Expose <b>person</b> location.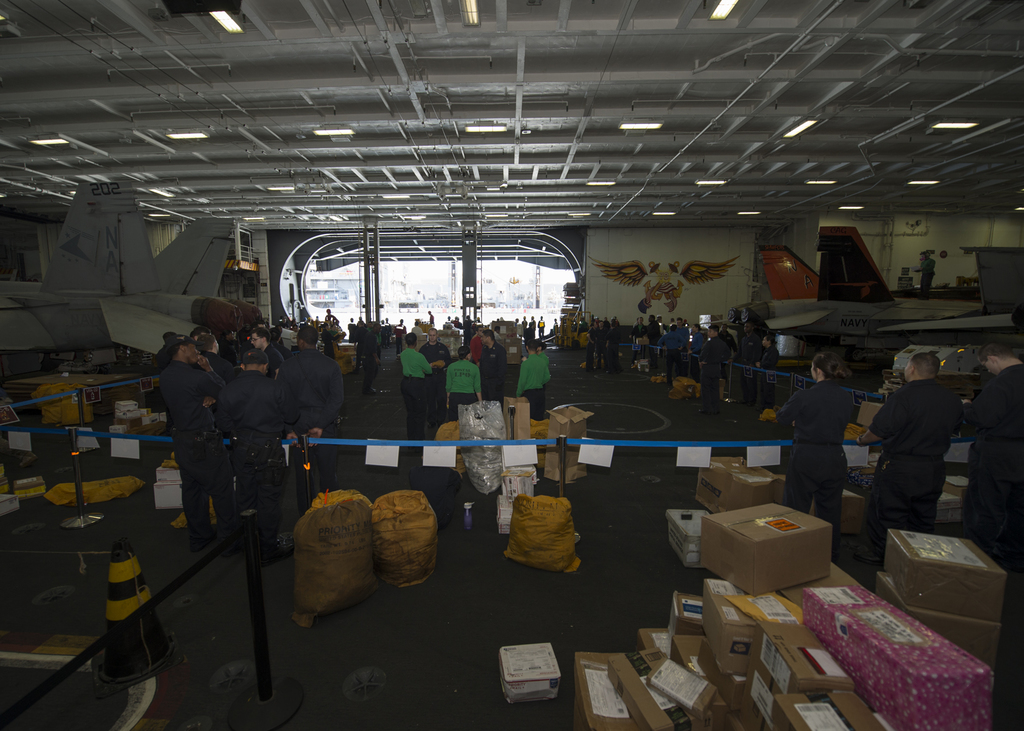
Exposed at rect(353, 321, 366, 372).
